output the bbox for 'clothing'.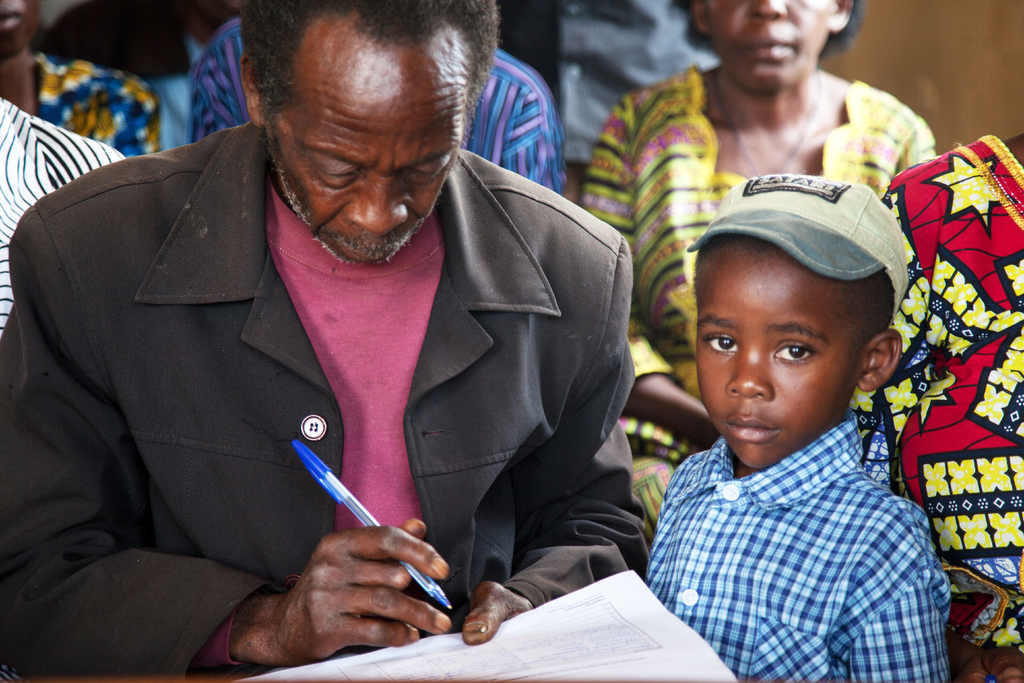
bbox(28, 72, 669, 682).
